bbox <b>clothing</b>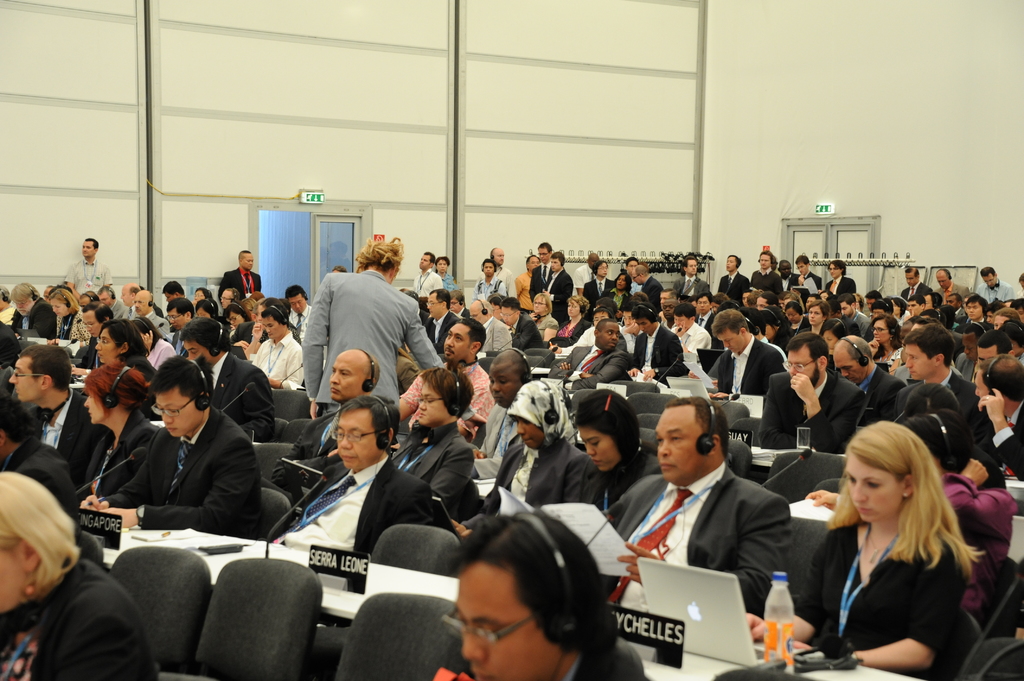
(204, 347, 281, 442)
